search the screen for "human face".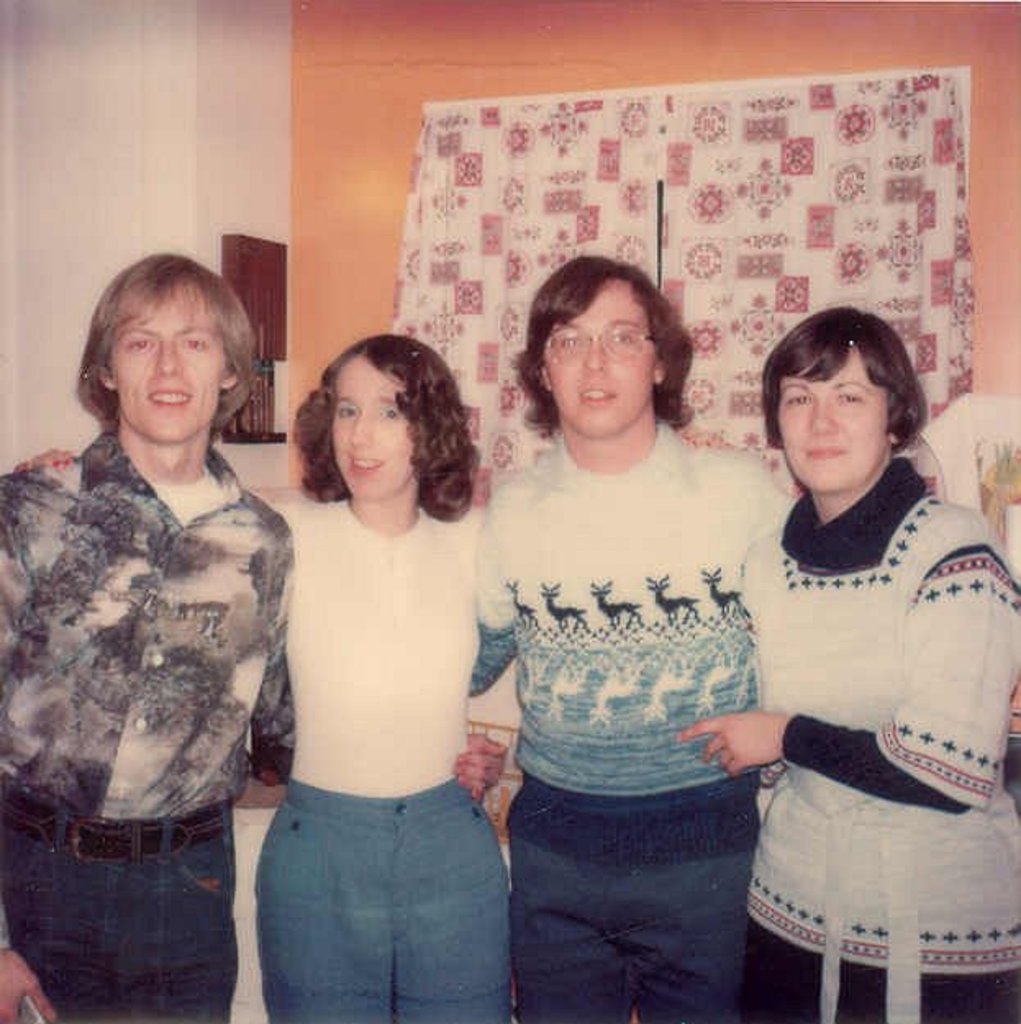
Found at [left=329, top=356, right=413, bottom=505].
